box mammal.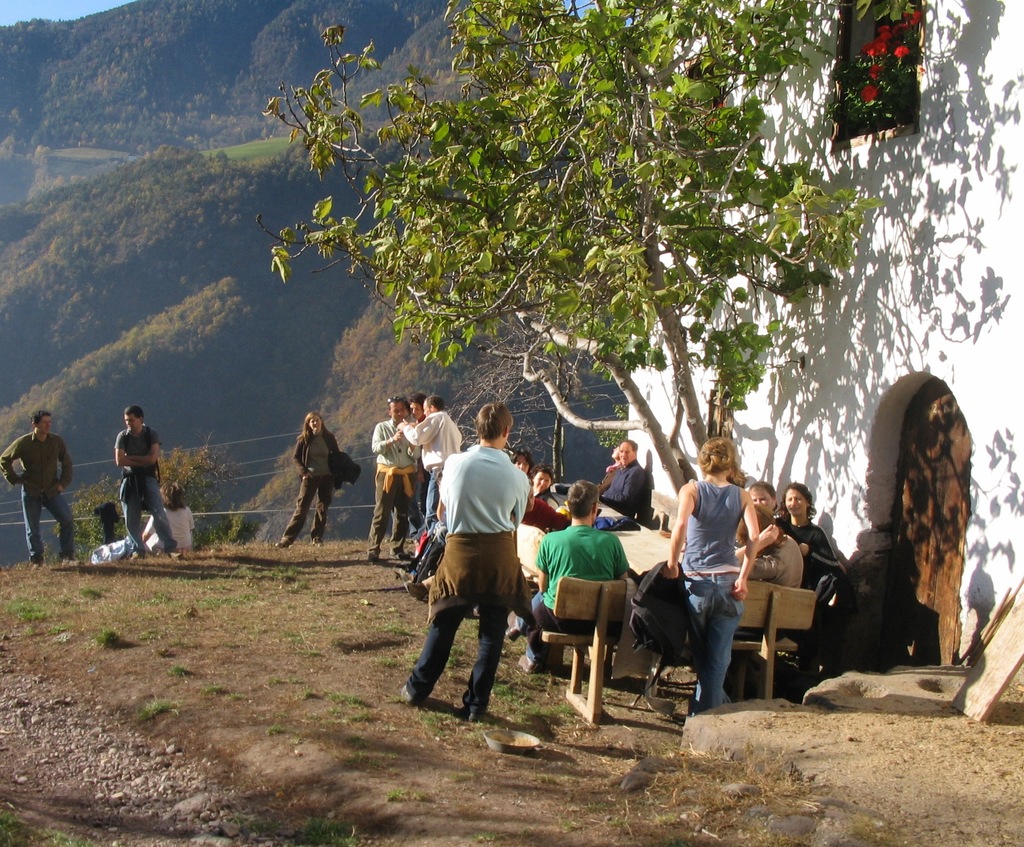
bbox(509, 450, 525, 477).
